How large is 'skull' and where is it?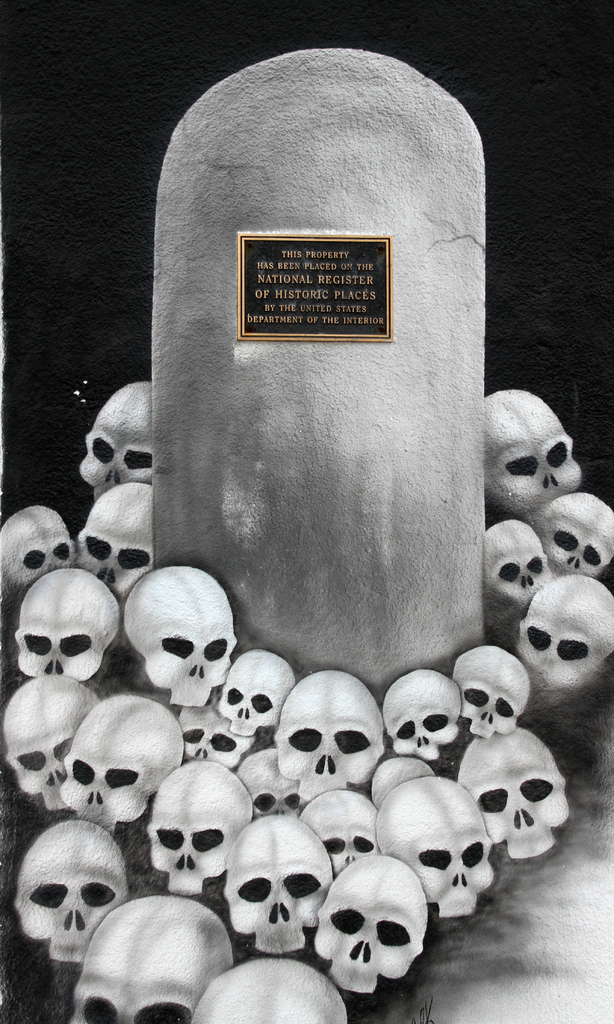
Bounding box: <region>115, 563, 248, 717</region>.
